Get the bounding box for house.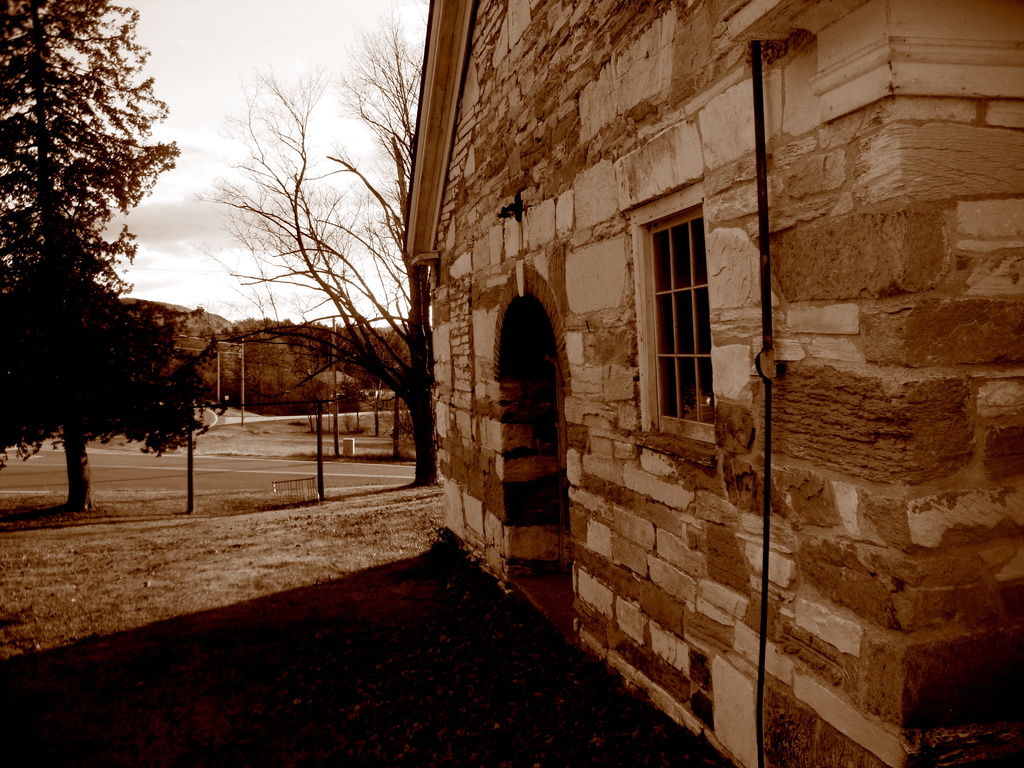
260:4:982:721.
